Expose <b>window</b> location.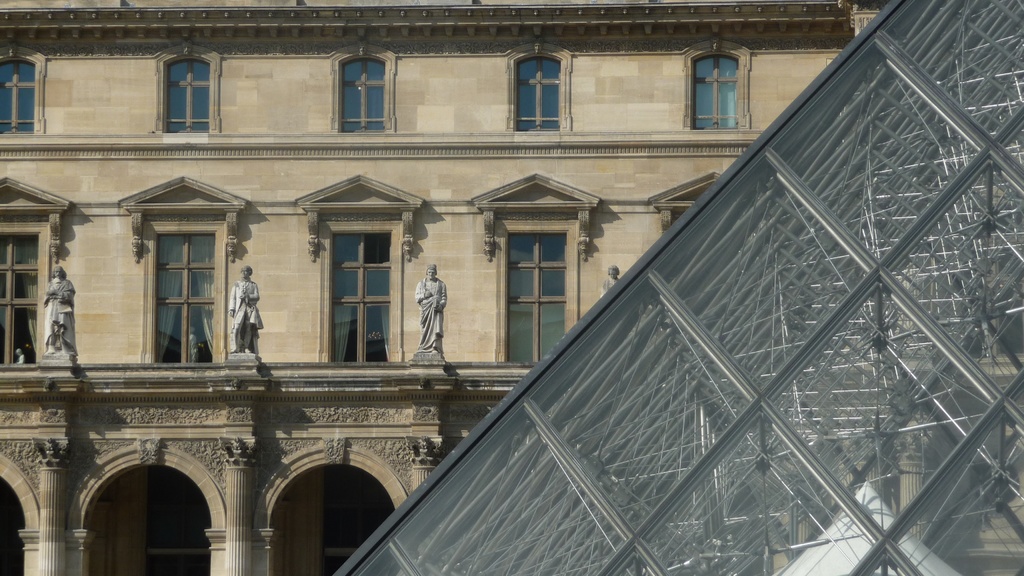
Exposed at (left=472, top=172, right=600, bottom=366).
